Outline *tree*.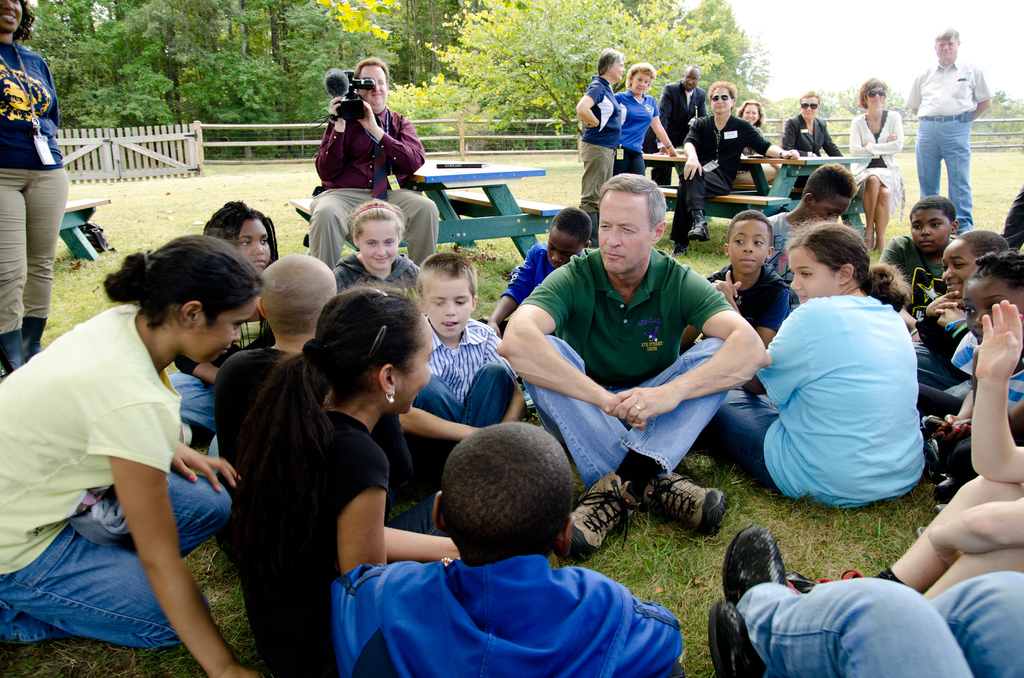
Outline: 58, 22, 173, 129.
